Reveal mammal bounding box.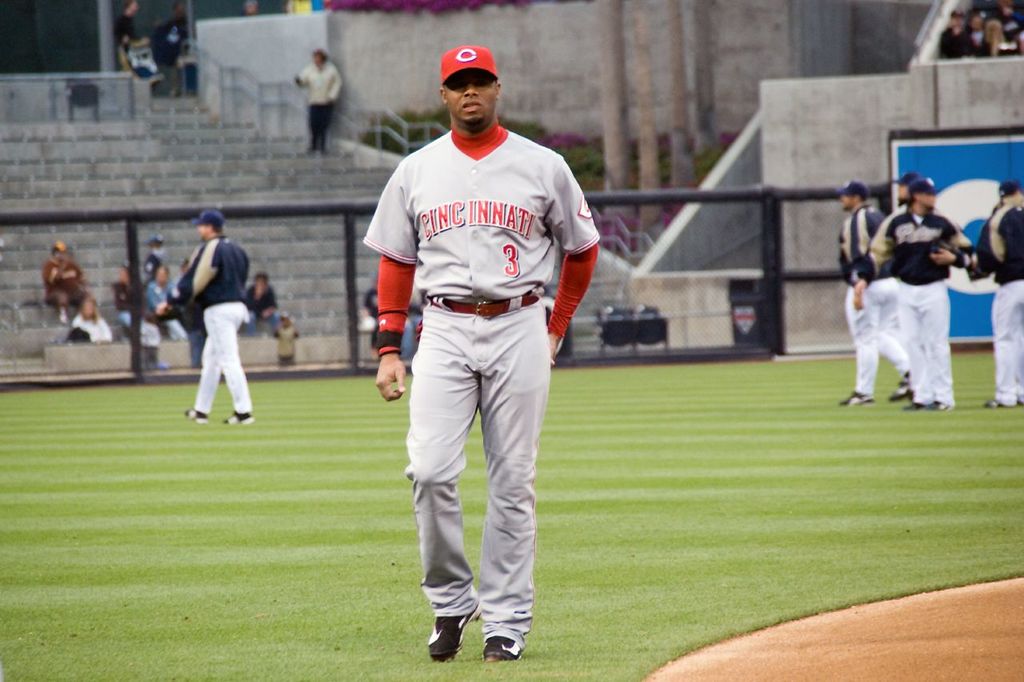
Revealed: region(994, 0, 1023, 49).
